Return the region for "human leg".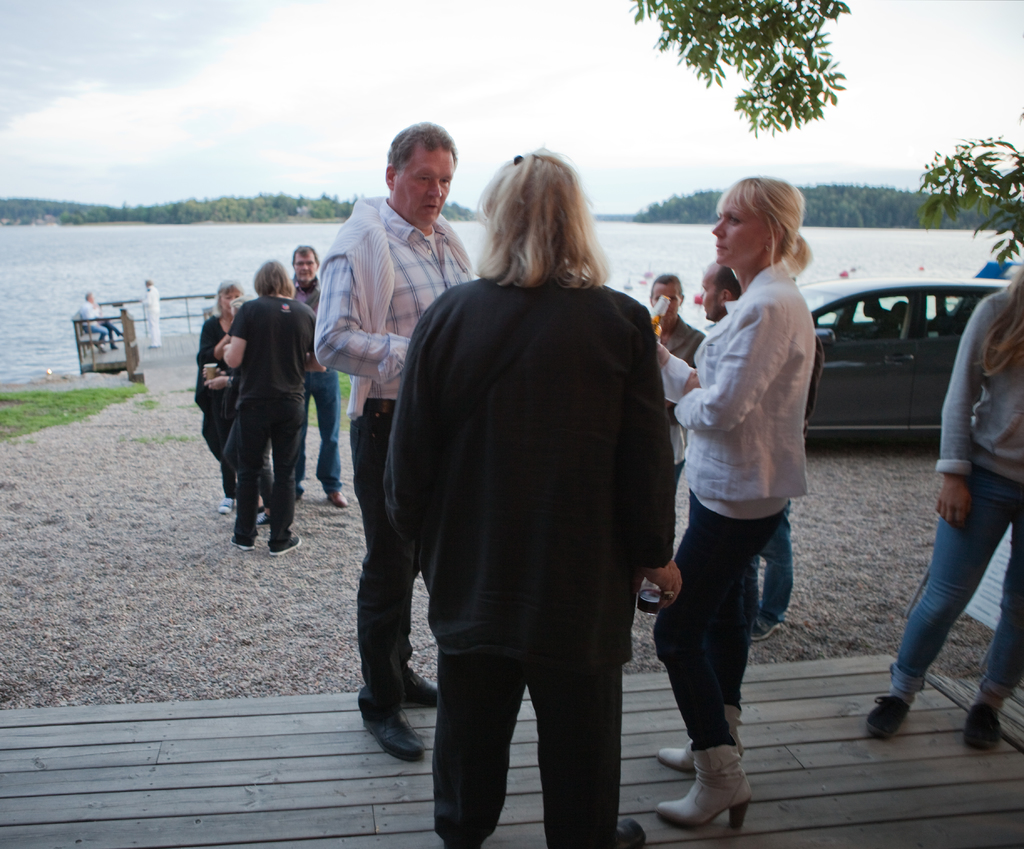
bbox=[427, 645, 502, 841].
